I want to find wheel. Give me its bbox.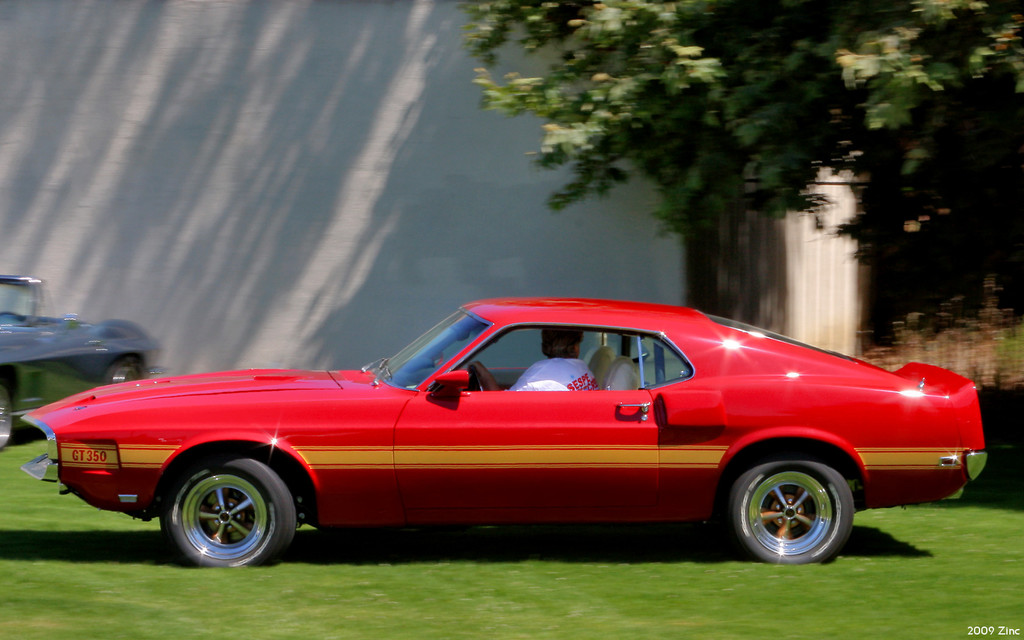
crop(147, 445, 306, 576).
